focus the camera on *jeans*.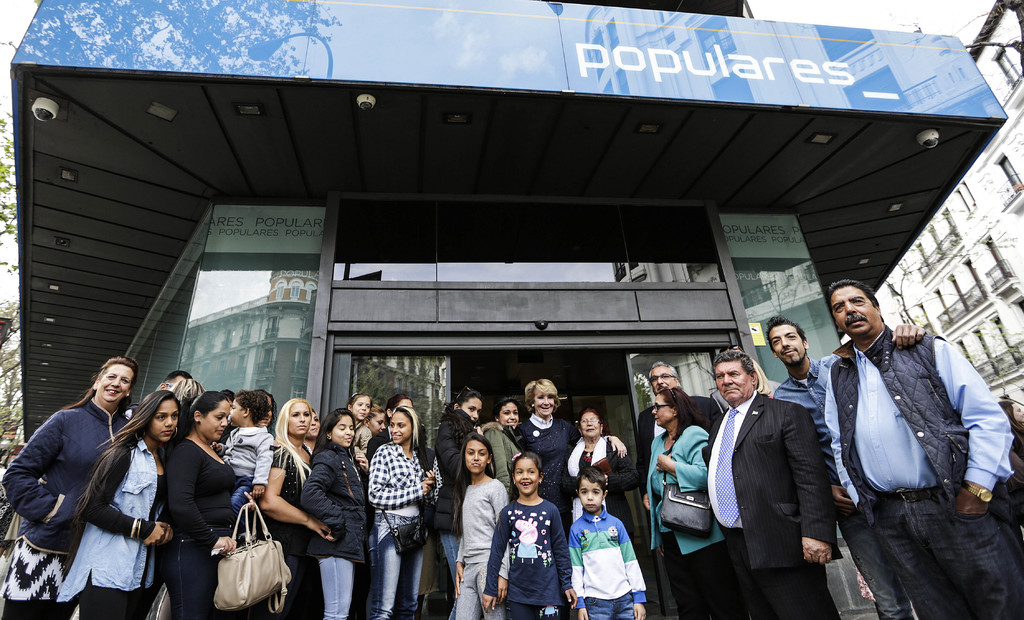
Focus region: [left=584, top=595, right=636, bottom=619].
